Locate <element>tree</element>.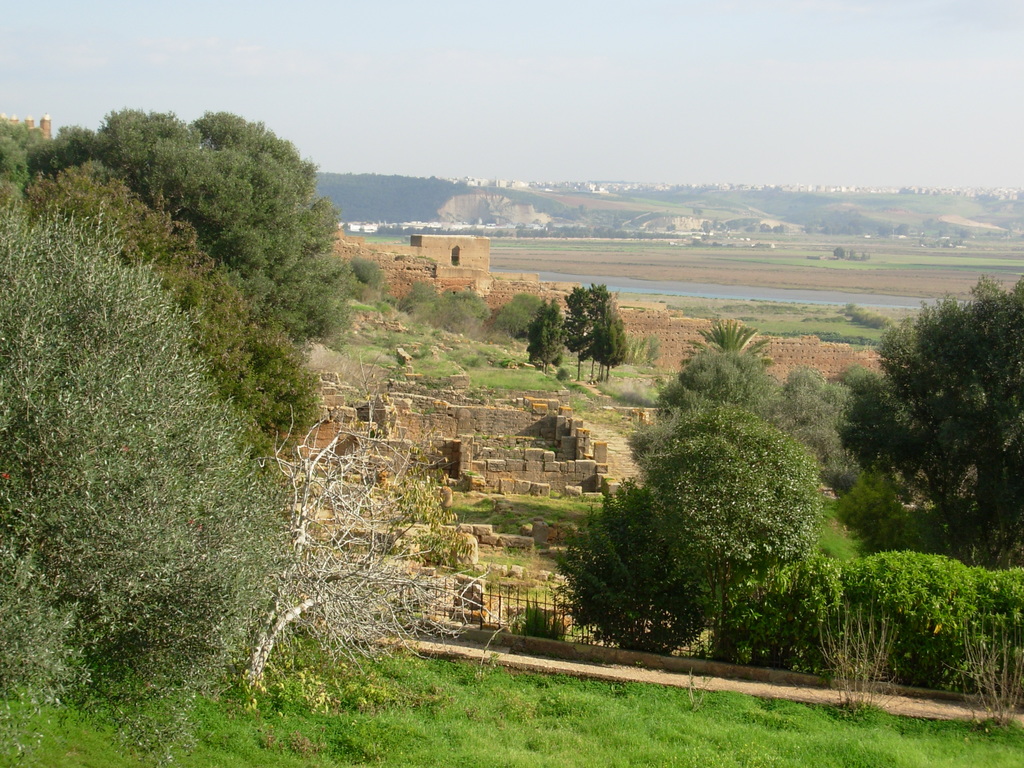
Bounding box: box=[678, 321, 773, 373].
